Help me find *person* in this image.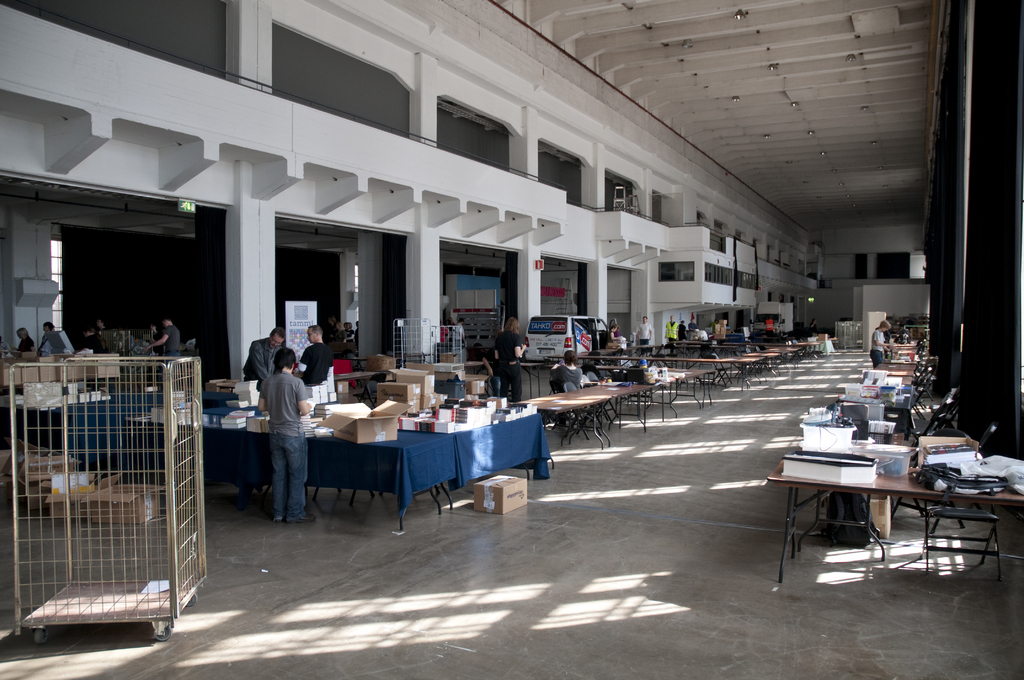
Found it: box(606, 321, 621, 349).
